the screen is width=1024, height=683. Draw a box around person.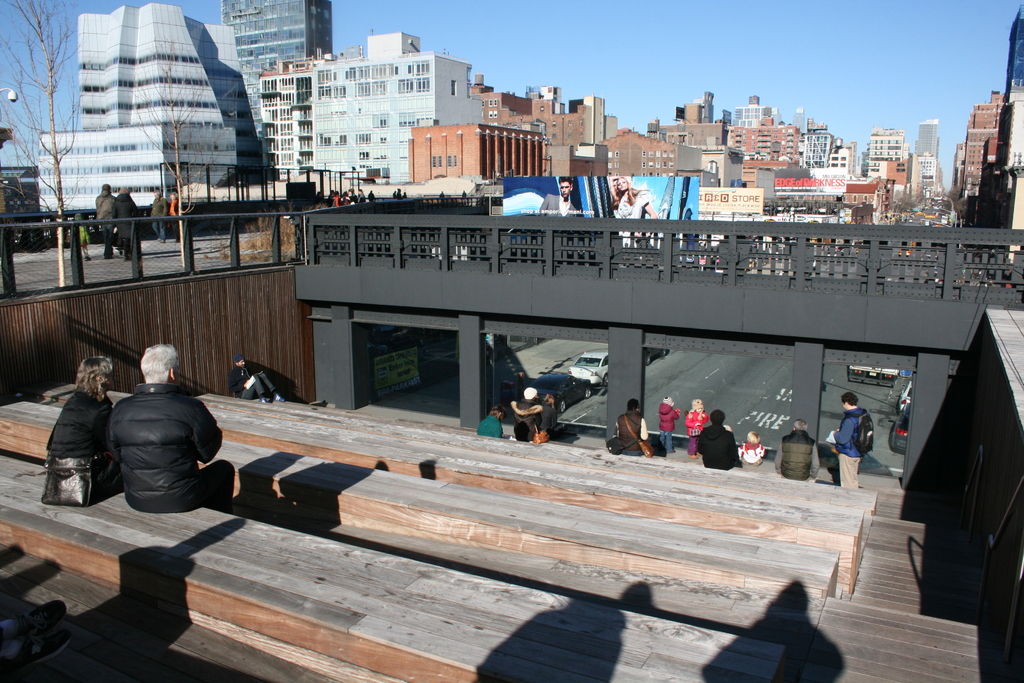
rect(392, 186, 409, 199).
